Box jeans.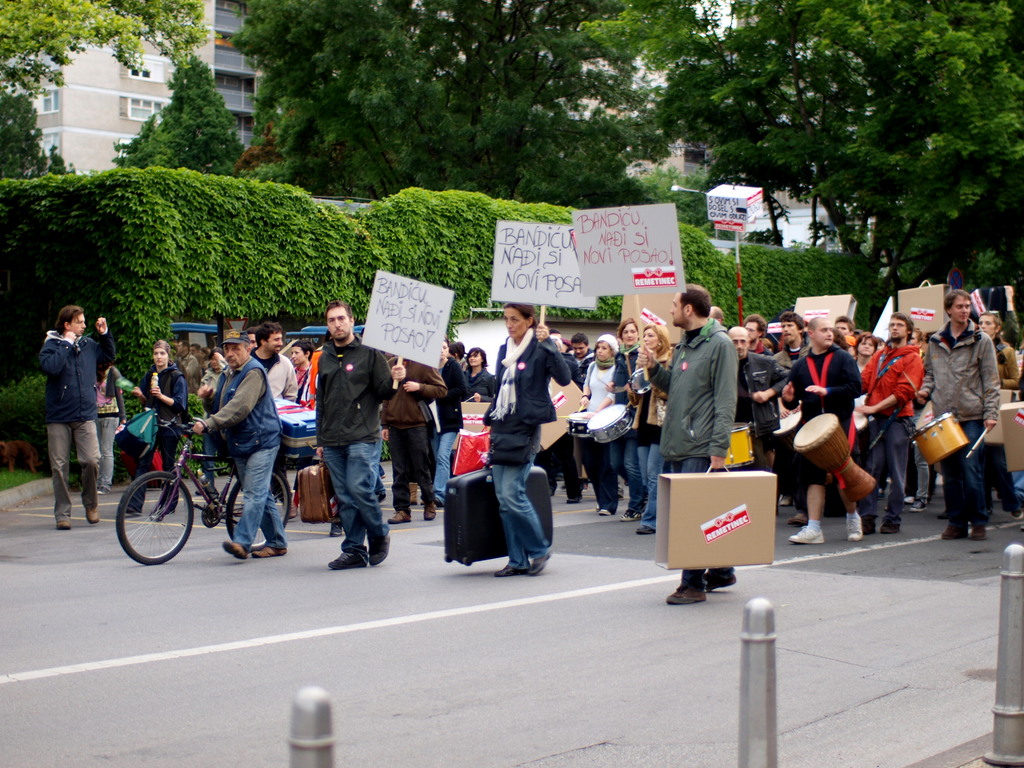
bbox(611, 436, 639, 513).
